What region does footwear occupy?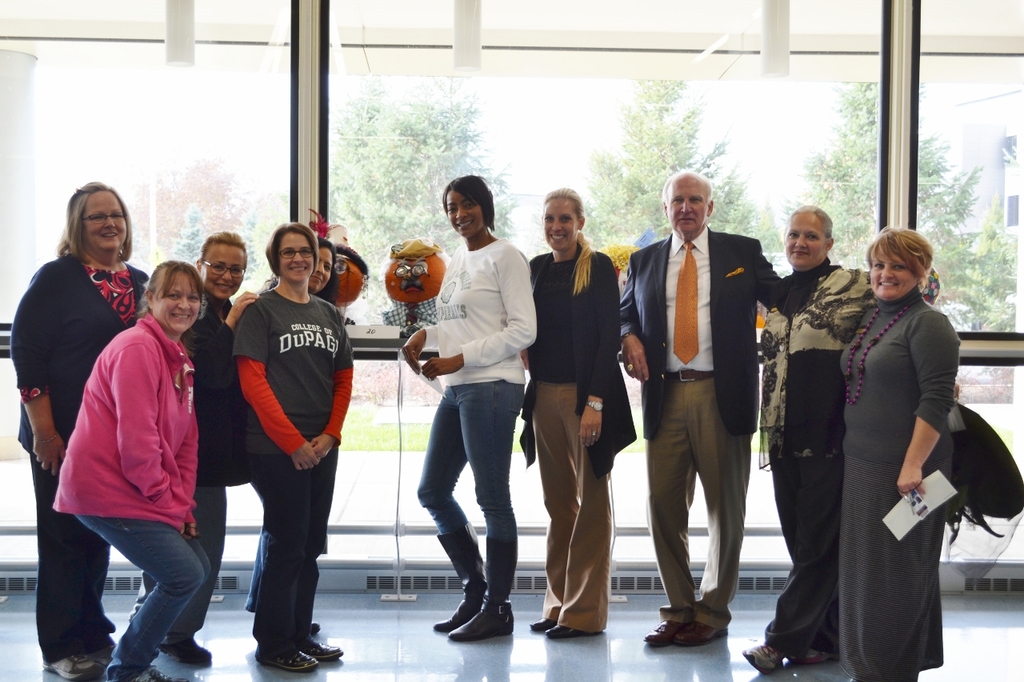
(545, 624, 594, 635).
